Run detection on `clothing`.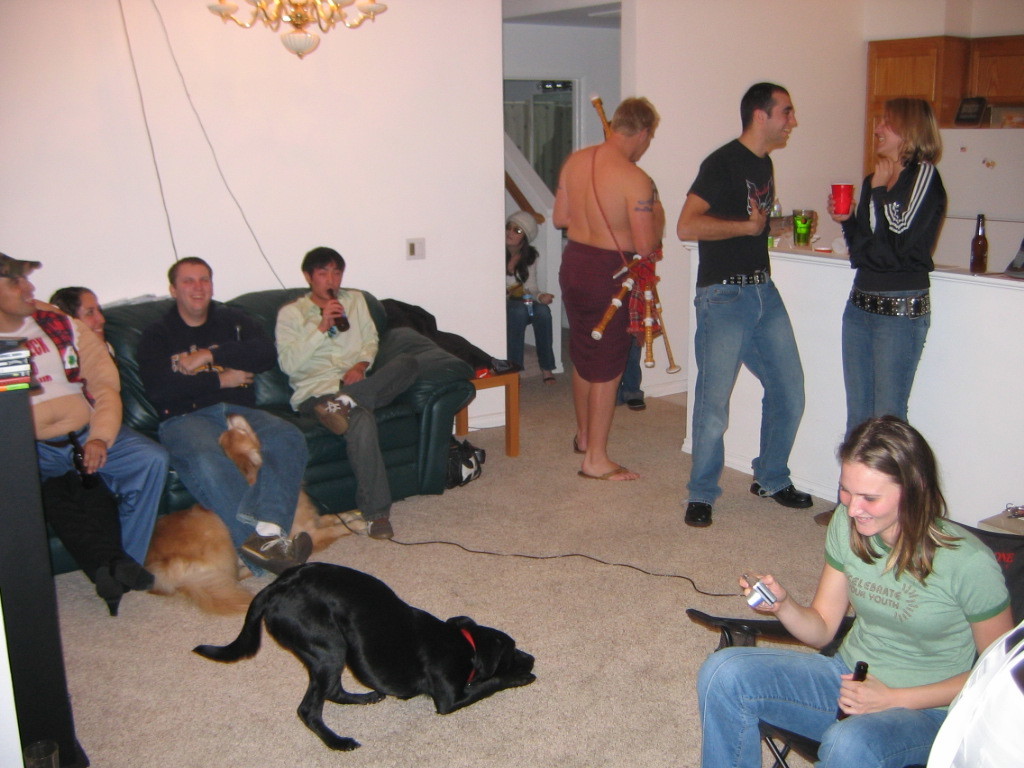
Result: [left=132, top=299, right=312, bottom=563].
